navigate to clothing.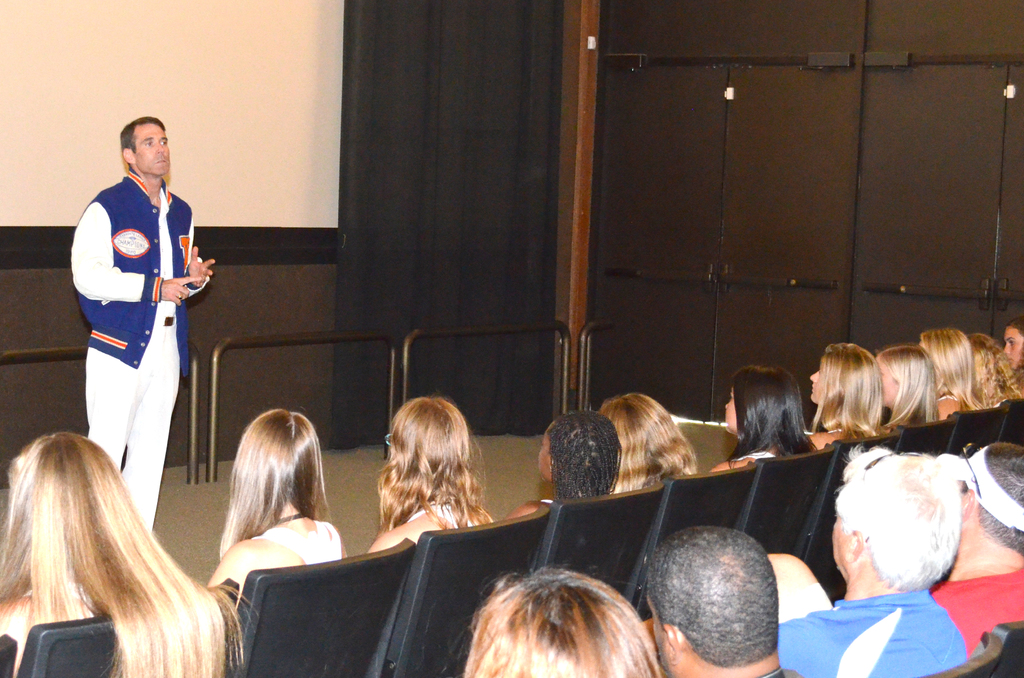
Navigation target: rect(826, 423, 854, 440).
